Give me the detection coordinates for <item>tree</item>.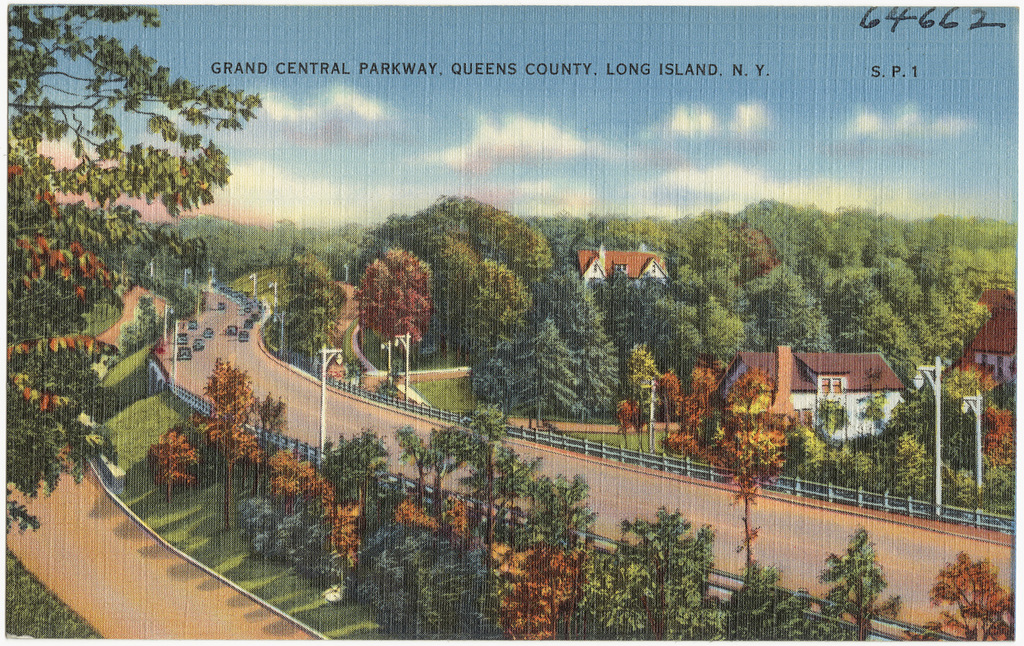
707:562:848:645.
